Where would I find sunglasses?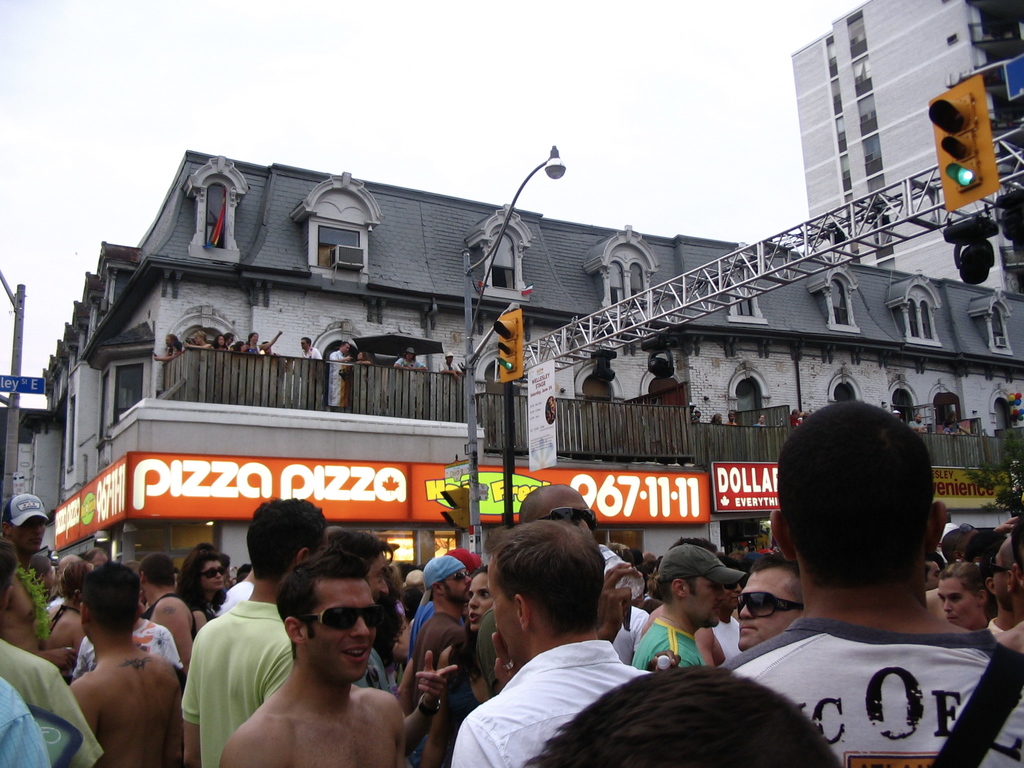
At 986/562/1011/572.
